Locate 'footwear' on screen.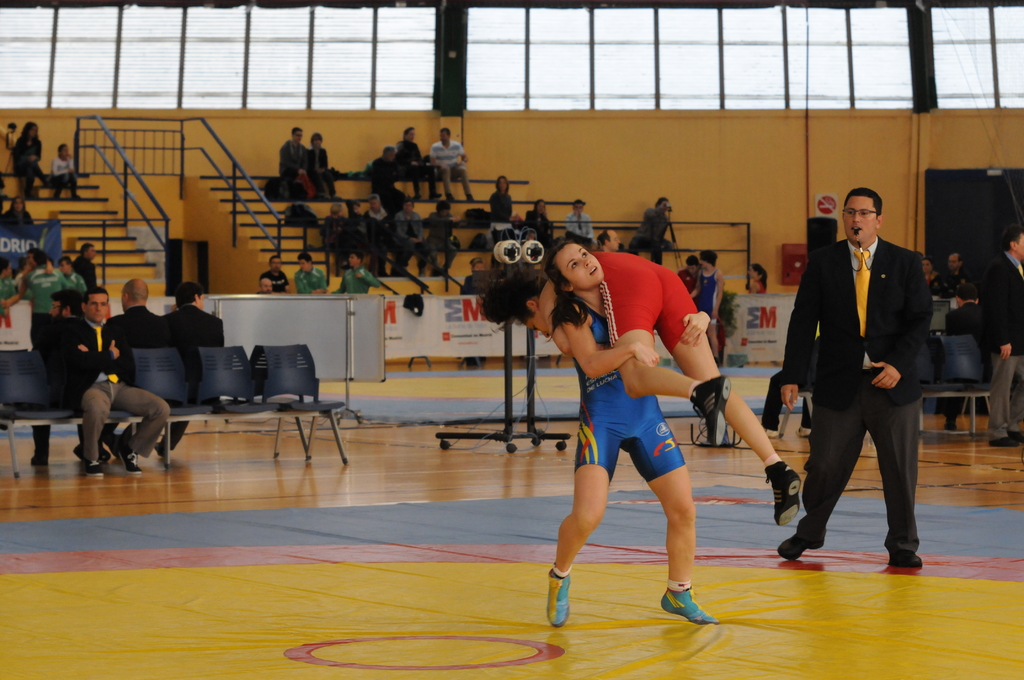
On screen at detection(121, 450, 142, 475).
